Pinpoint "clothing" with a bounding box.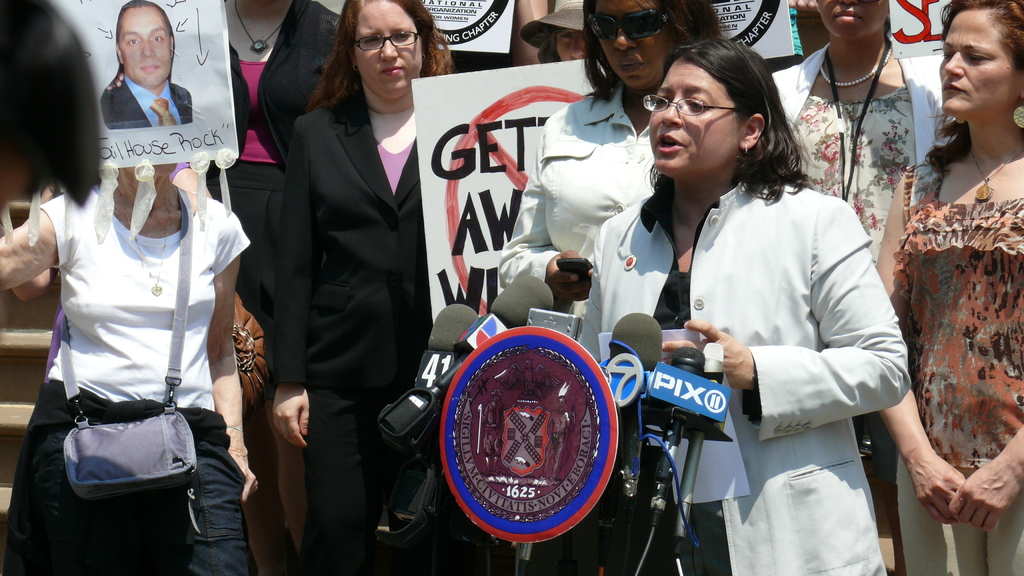
276, 87, 425, 571.
